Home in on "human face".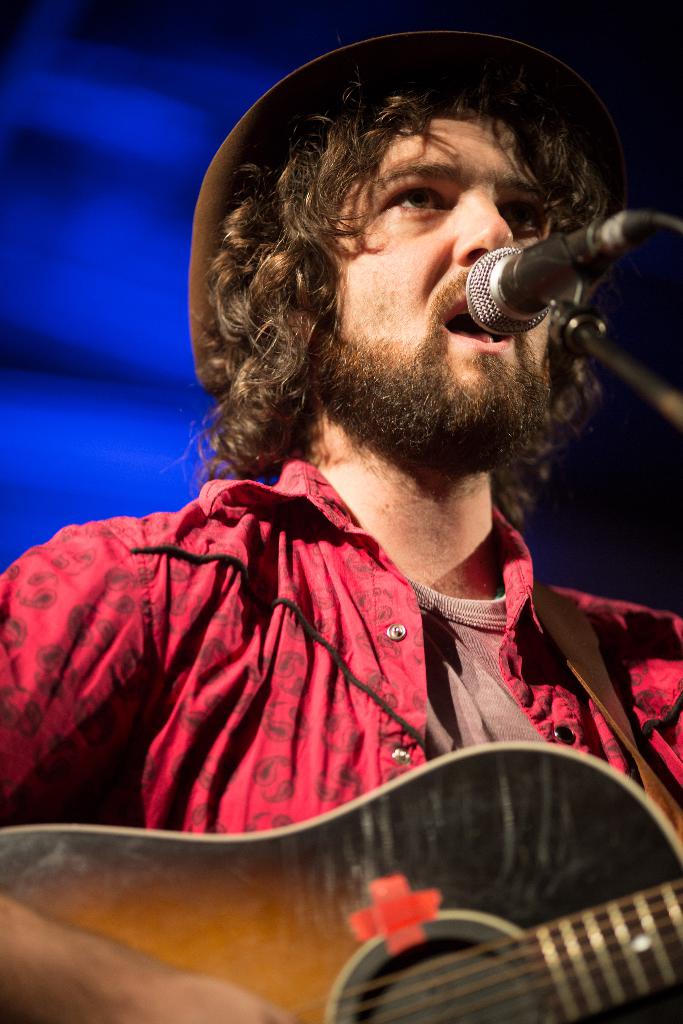
Homed in at [left=317, top=115, right=566, bottom=456].
